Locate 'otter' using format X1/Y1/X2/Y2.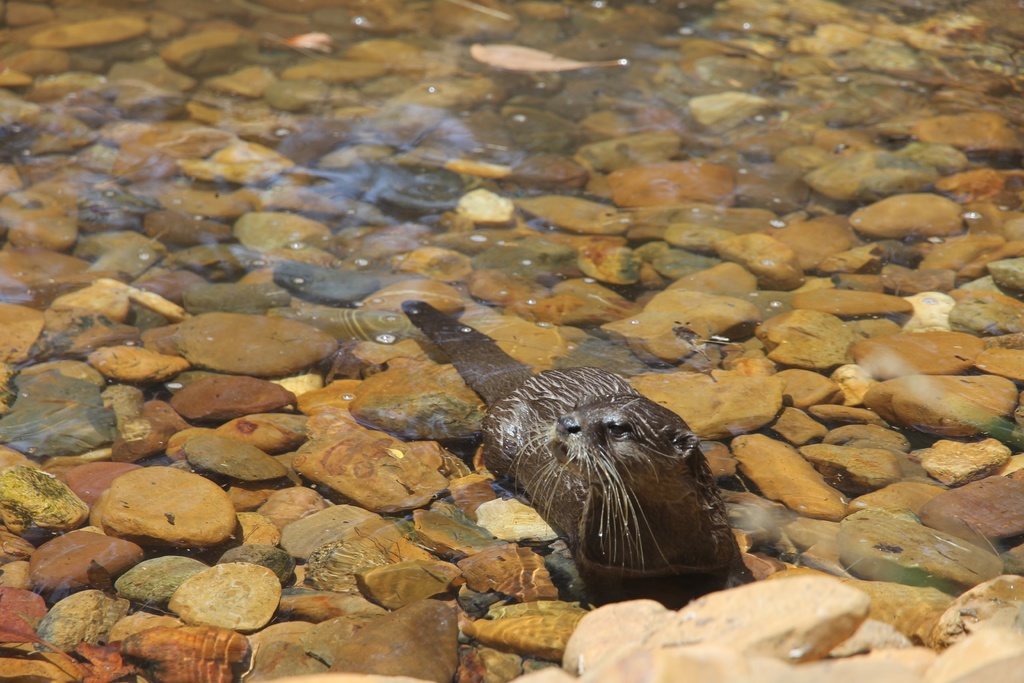
418/319/740/616.
